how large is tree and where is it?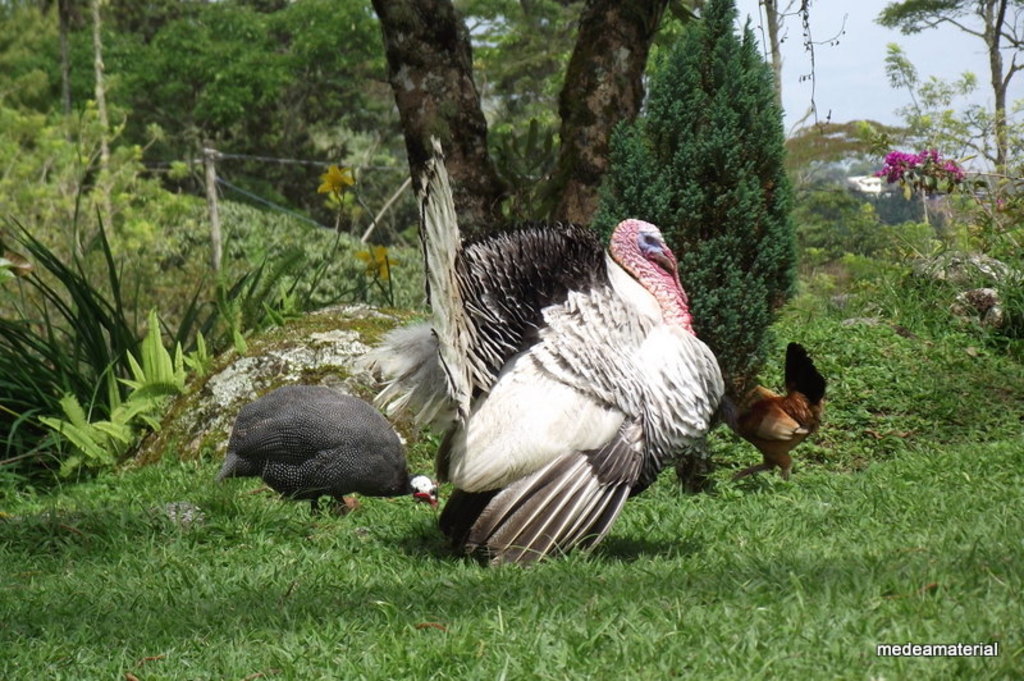
Bounding box: box(0, 104, 342, 472).
